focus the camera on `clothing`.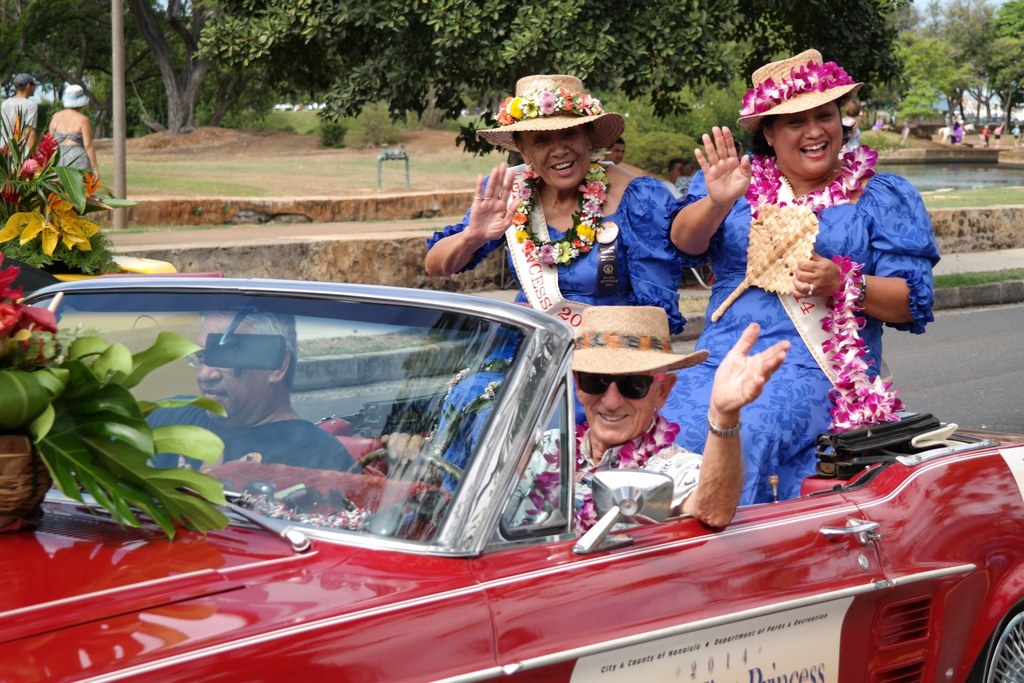
Focus region: locate(845, 112, 858, 150).
